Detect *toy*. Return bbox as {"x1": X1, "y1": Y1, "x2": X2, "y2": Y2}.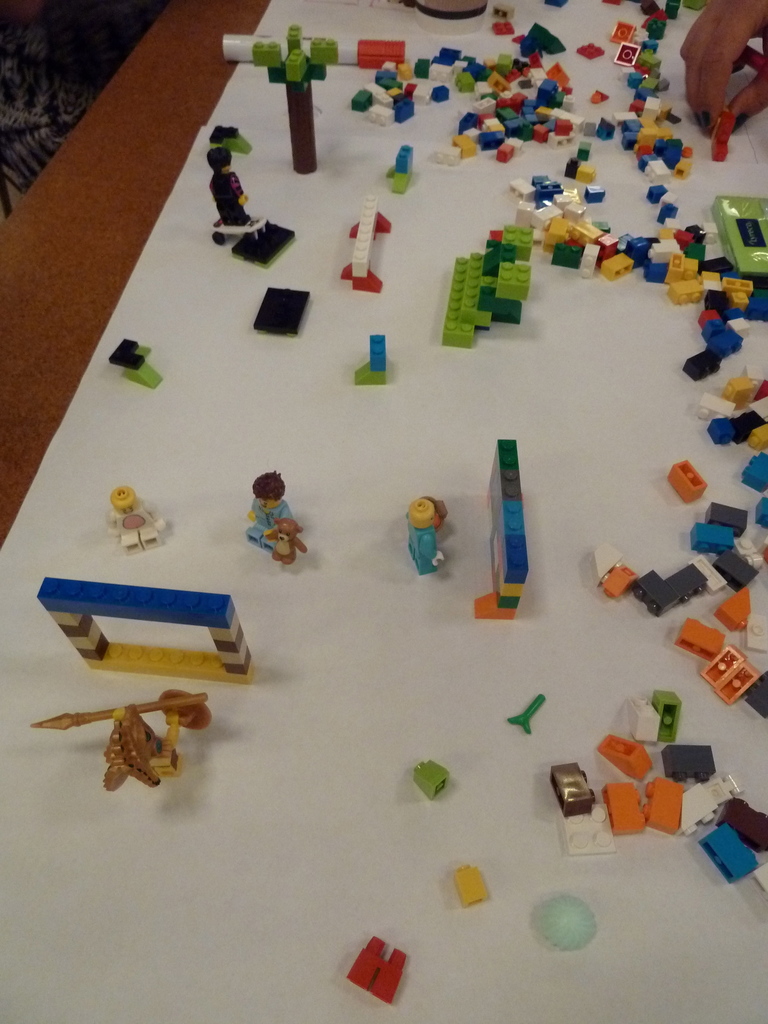
{"x1": 237, "y1": 468, "x2": 308, "y2": 561}.
